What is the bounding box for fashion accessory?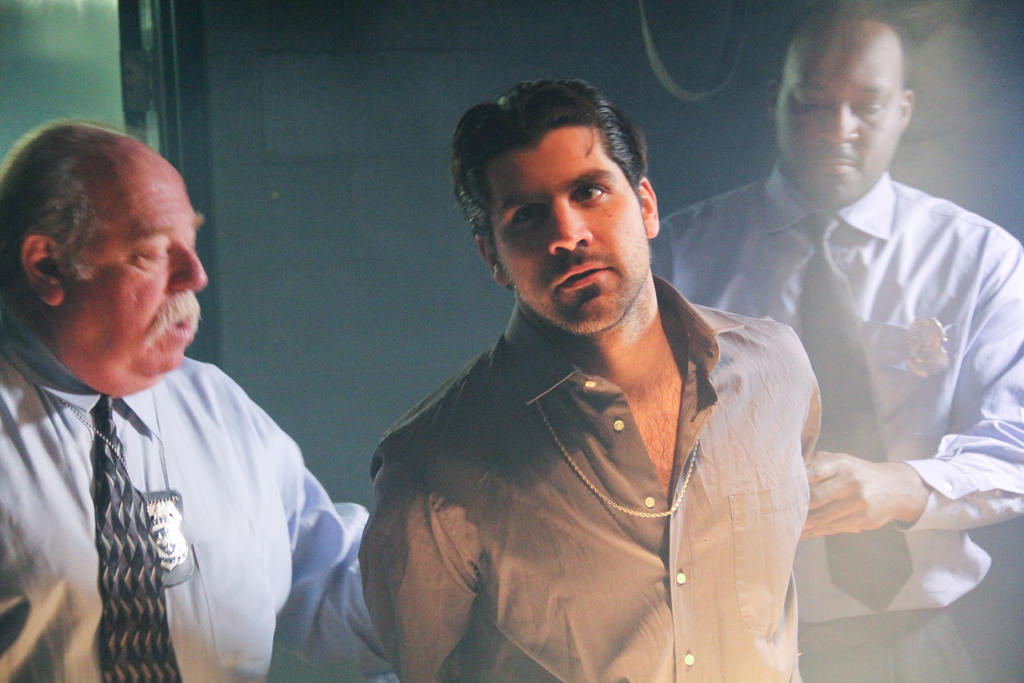
box(86, 395, 180, 682).
